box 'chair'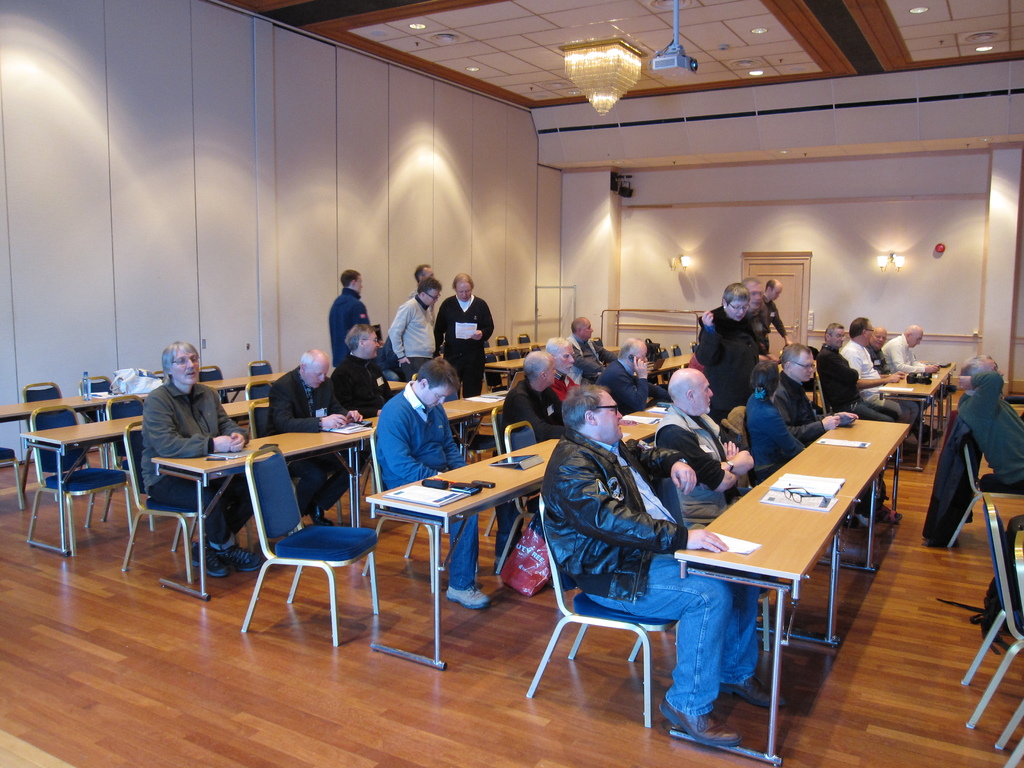
(82,374,112,399)
